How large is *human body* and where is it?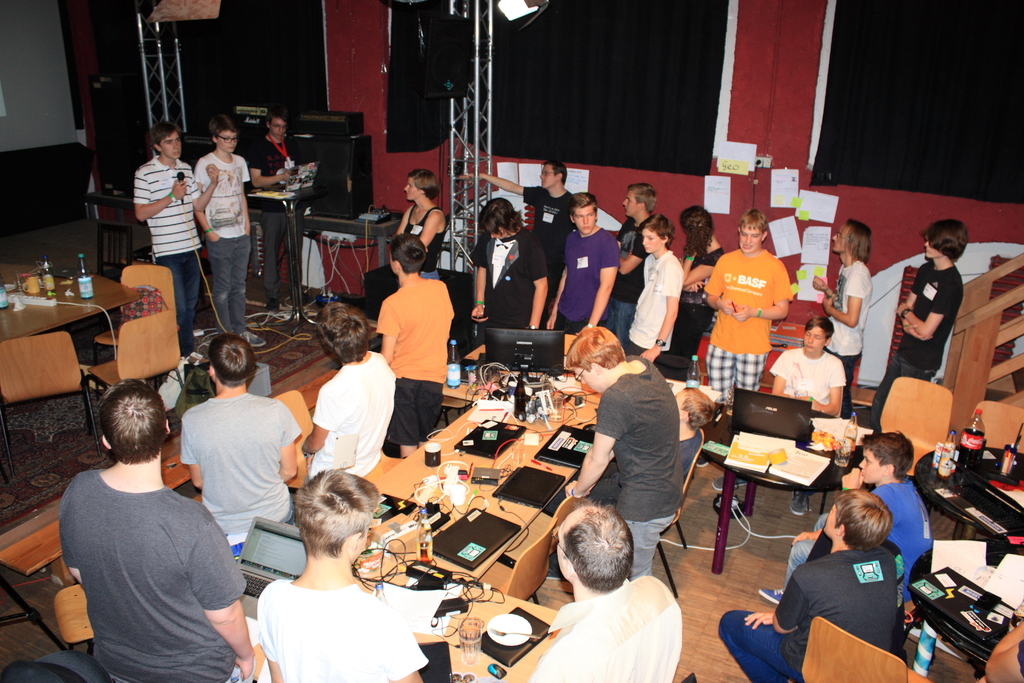
Bounding box: box=[133, 151, 216, 349].
